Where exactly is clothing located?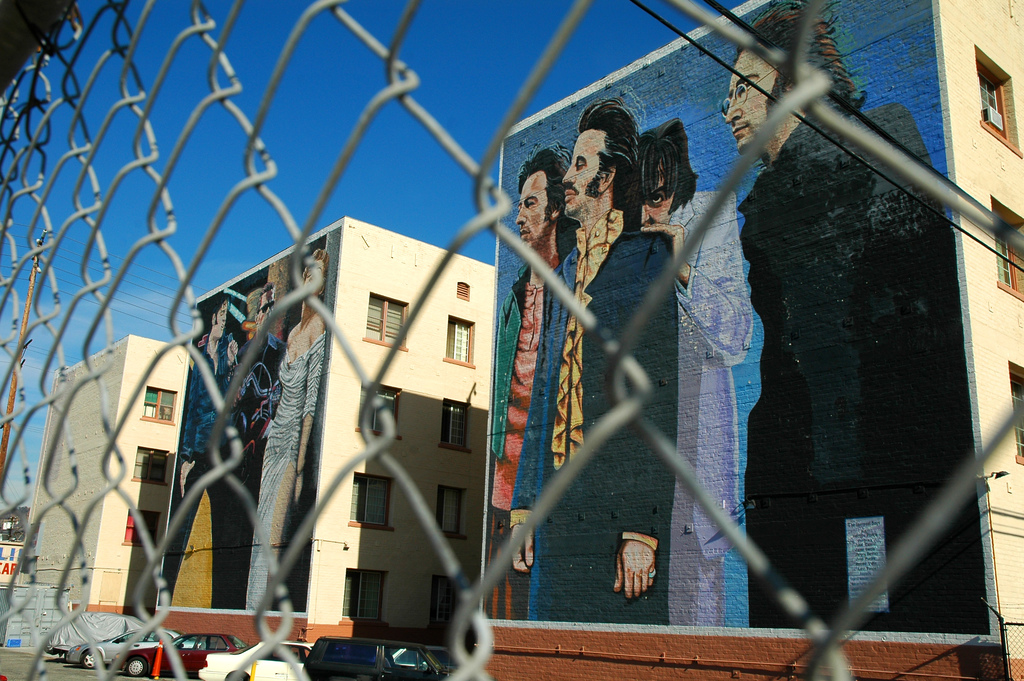
Its bounding box is l=504, t=216, r=669, b=623.
